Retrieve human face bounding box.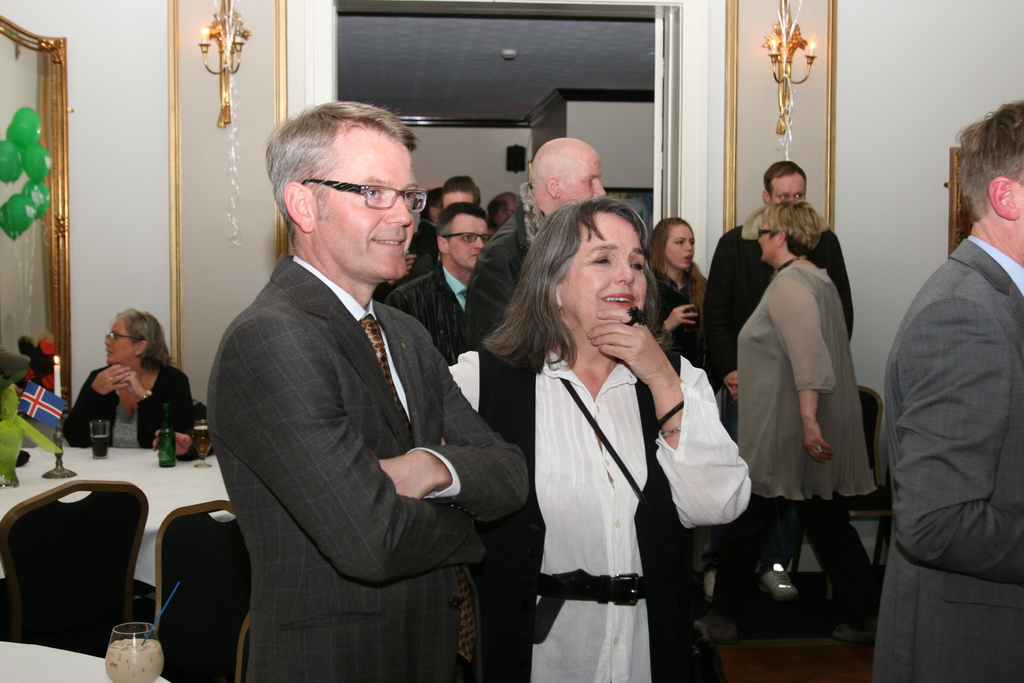
Bounding box: 569 154 607 203.
